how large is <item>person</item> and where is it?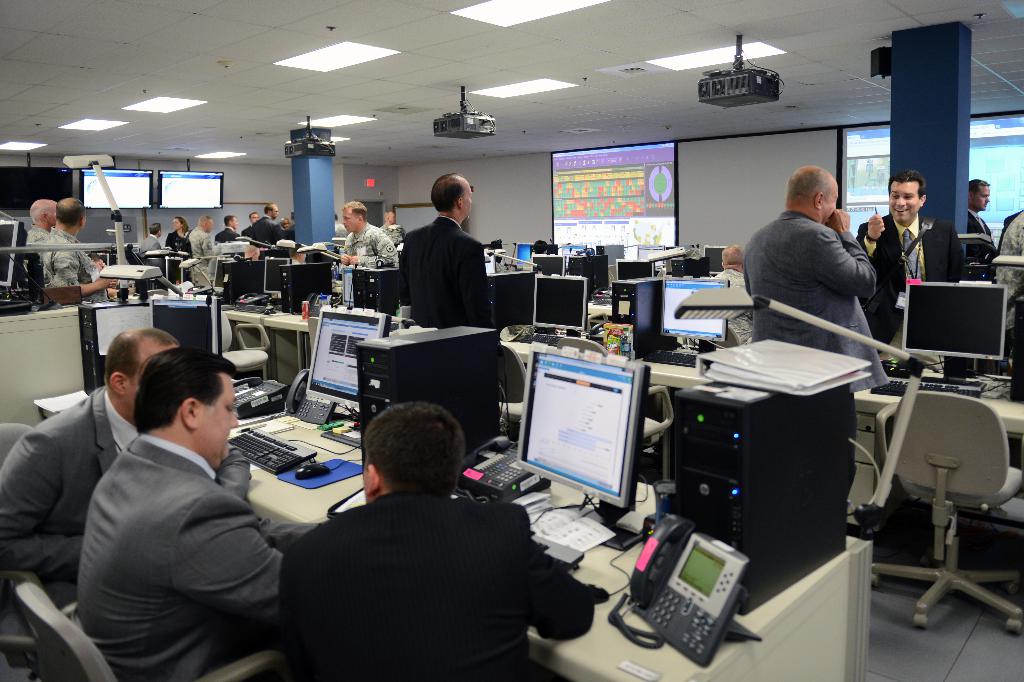
Bounding box: box=[285, 212, 296, 240].
